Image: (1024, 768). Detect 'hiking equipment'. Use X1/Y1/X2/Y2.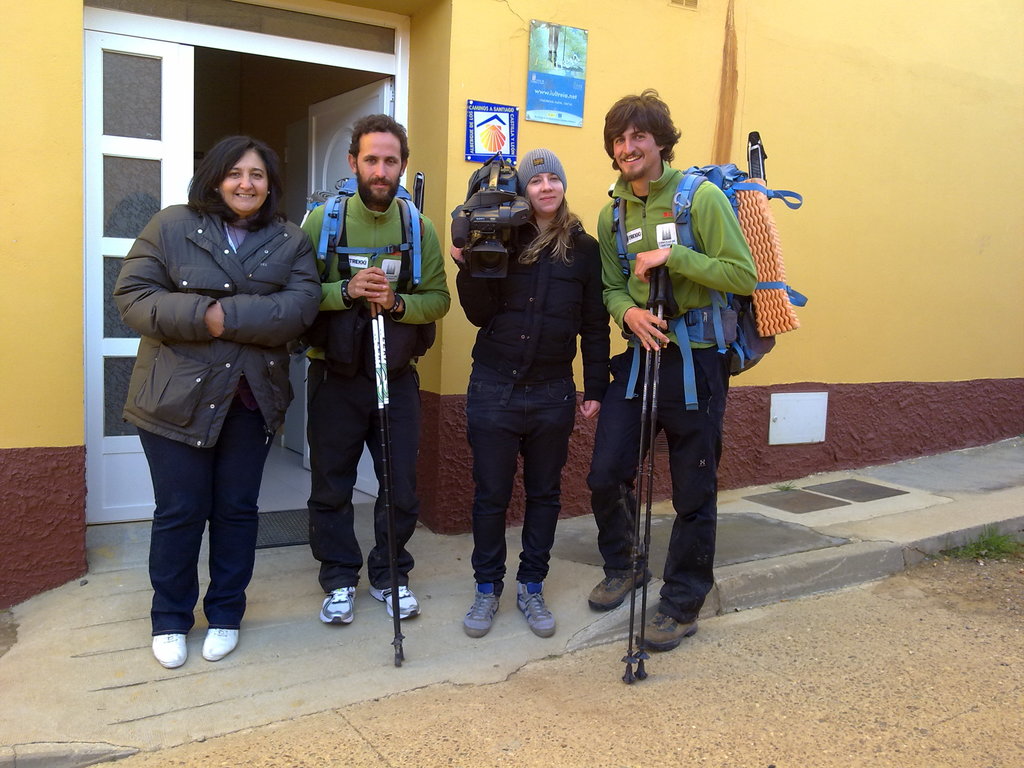
378/303/394/676.
